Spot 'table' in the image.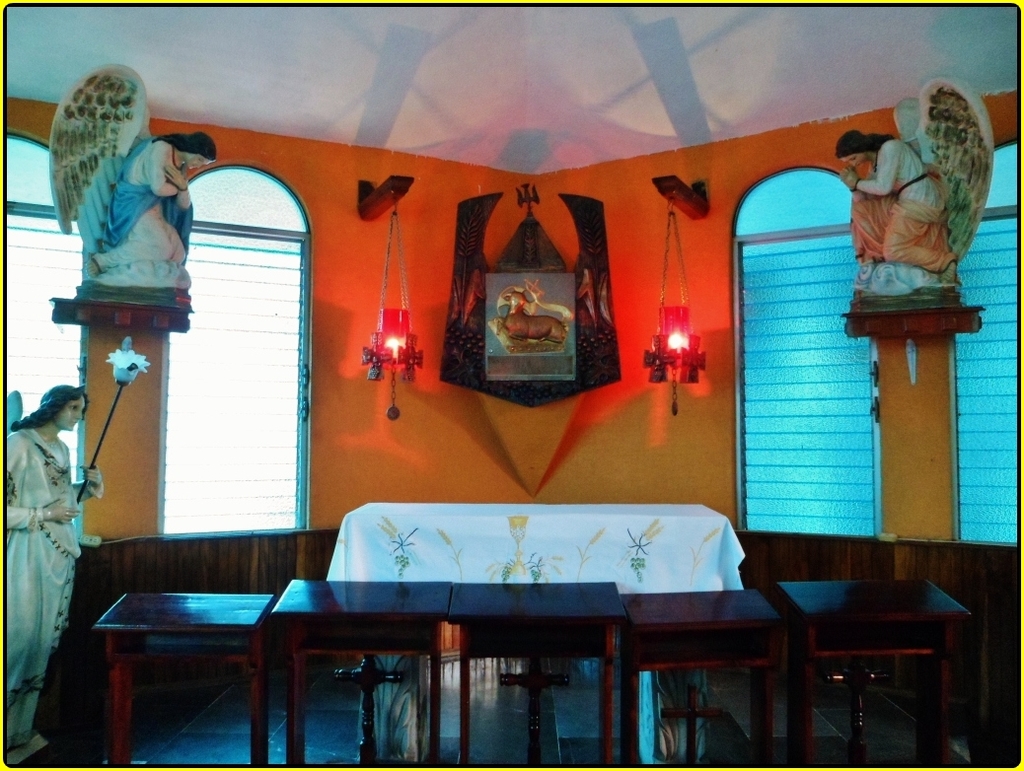
'table' found at 86 582 269 768.
